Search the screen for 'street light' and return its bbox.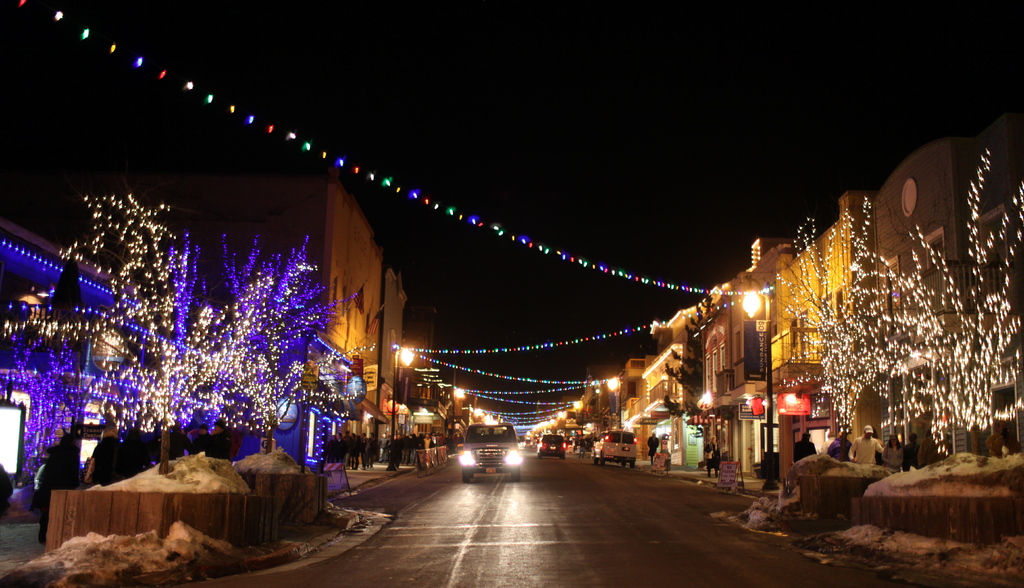
Found: 572:400:586:439.
